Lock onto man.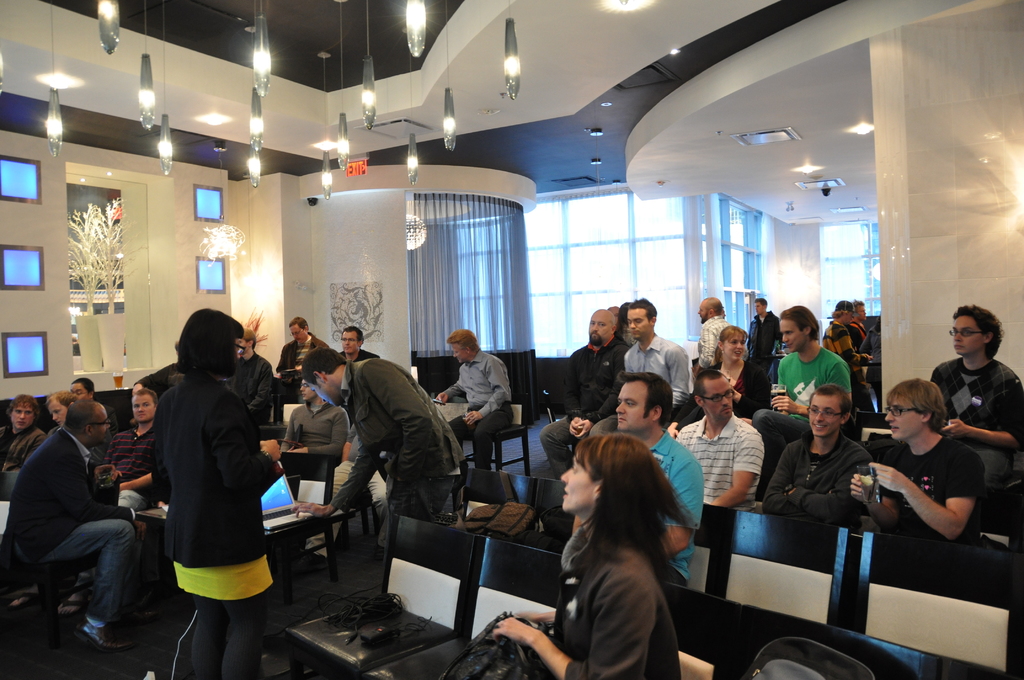
Locked: [434,328,515,470].
